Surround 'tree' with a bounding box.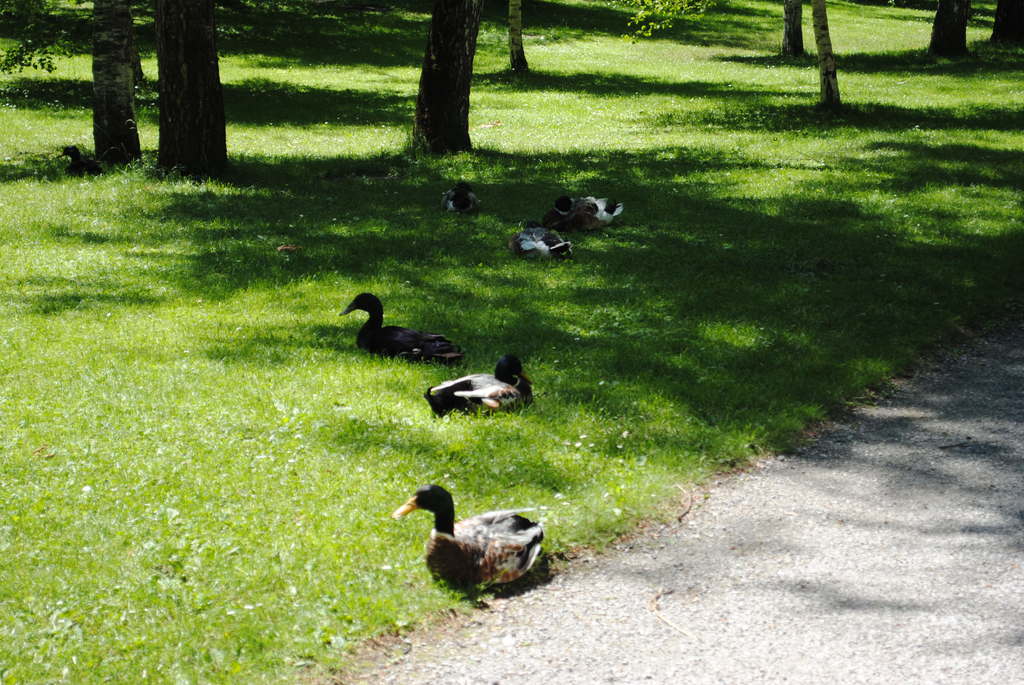
rect(411, 0, 481, 156).
